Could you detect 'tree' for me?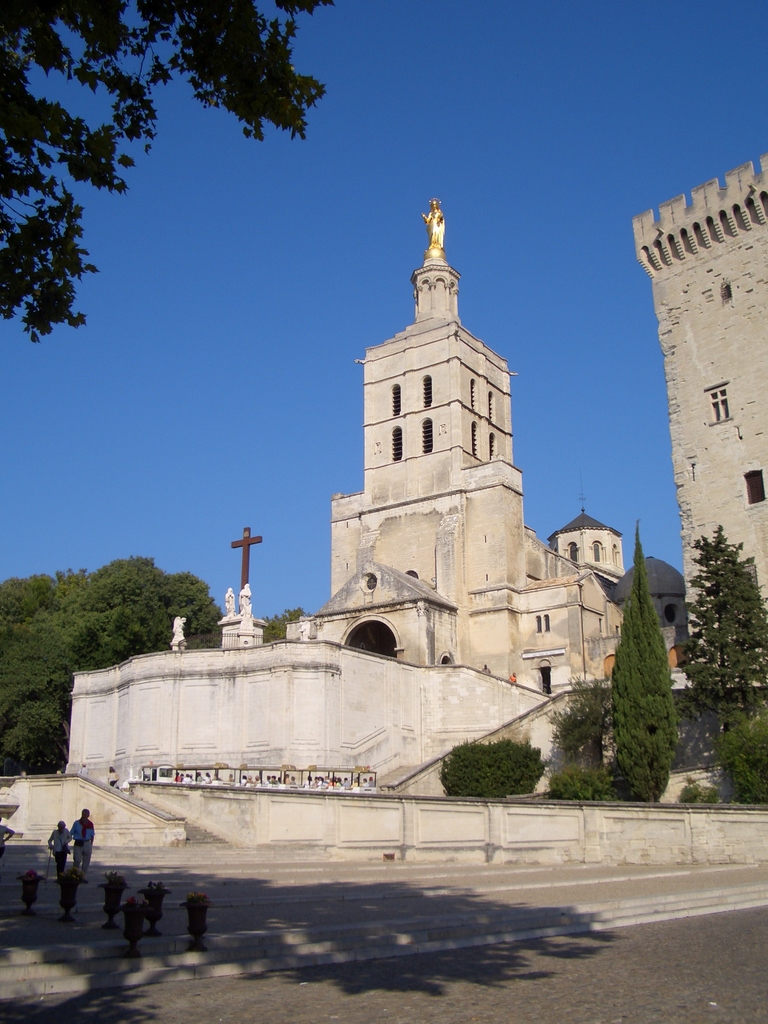
Detection result: (x1=259, y1=609, x2=312, y2=643).
